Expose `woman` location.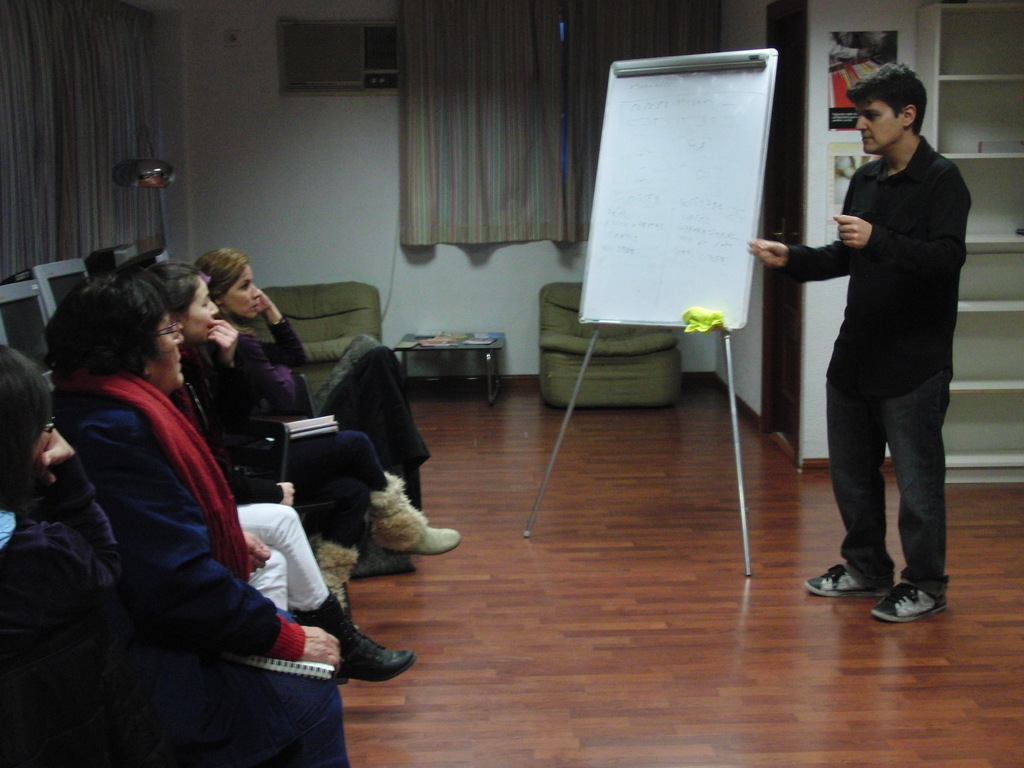
Exposed at 44/271/356/767.
